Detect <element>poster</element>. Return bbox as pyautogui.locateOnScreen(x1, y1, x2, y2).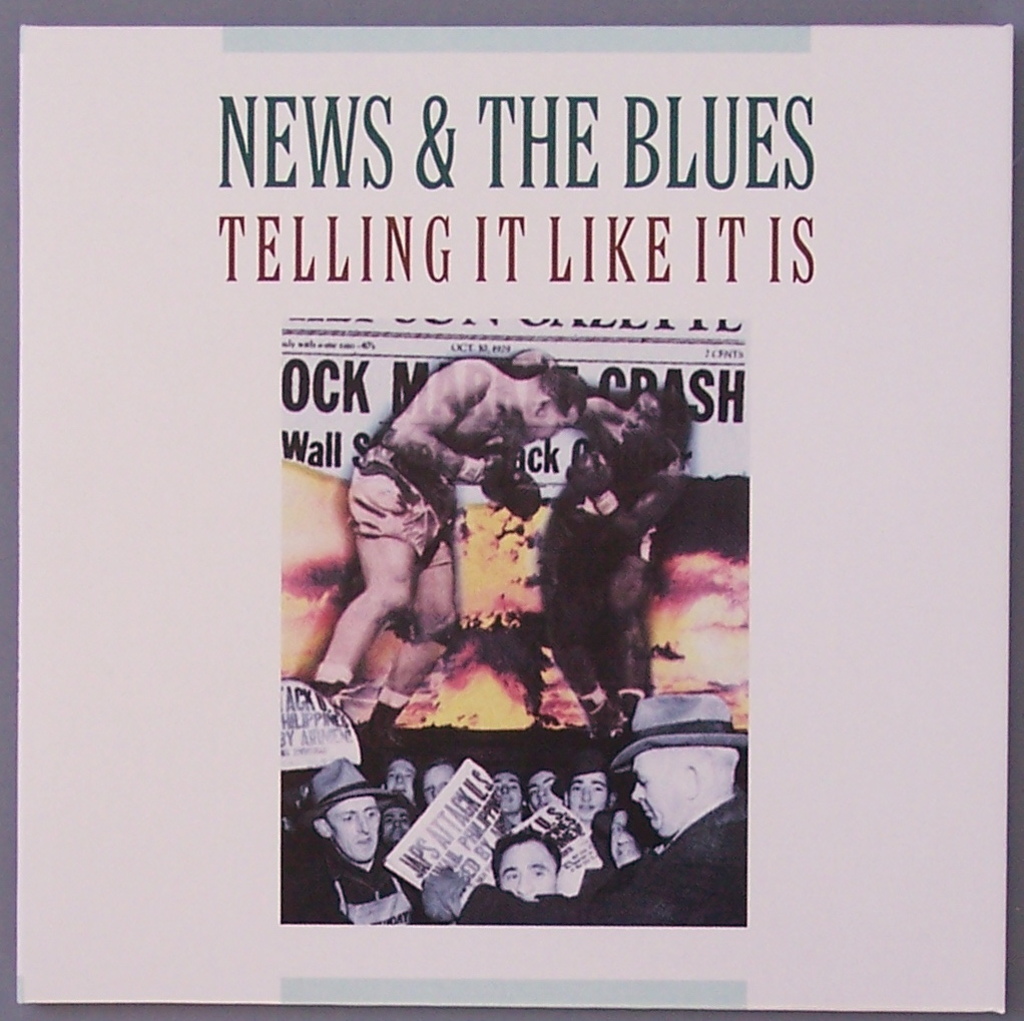
pyautogui.locateOnScreen(0, 0, 1023, 1020).
